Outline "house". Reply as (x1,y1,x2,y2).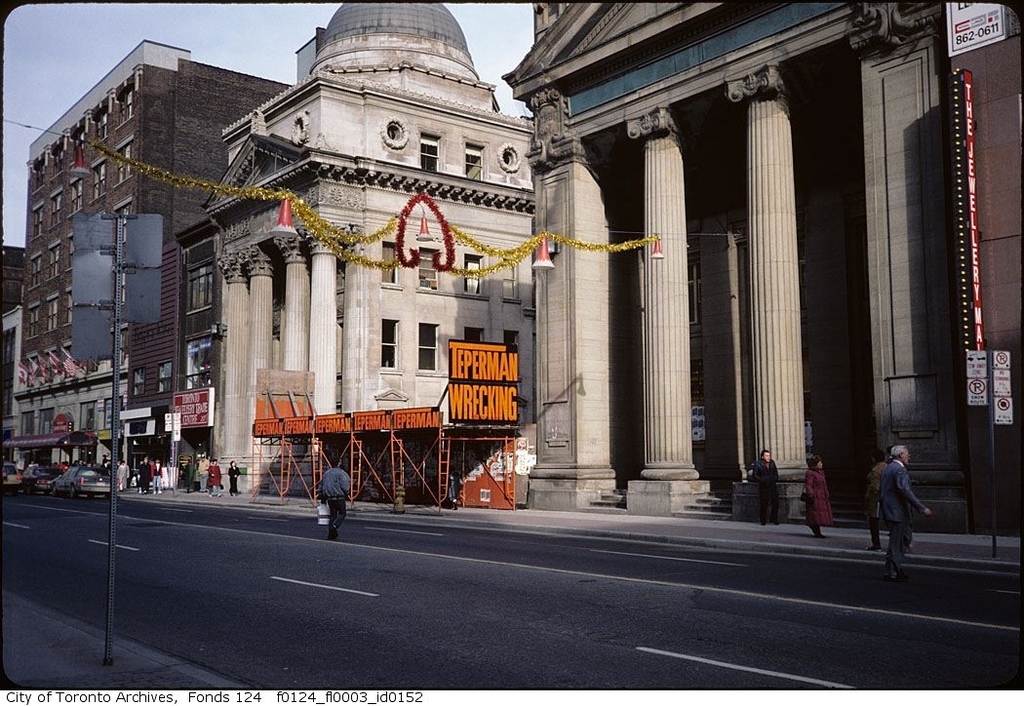
(499,0,1023,553).
